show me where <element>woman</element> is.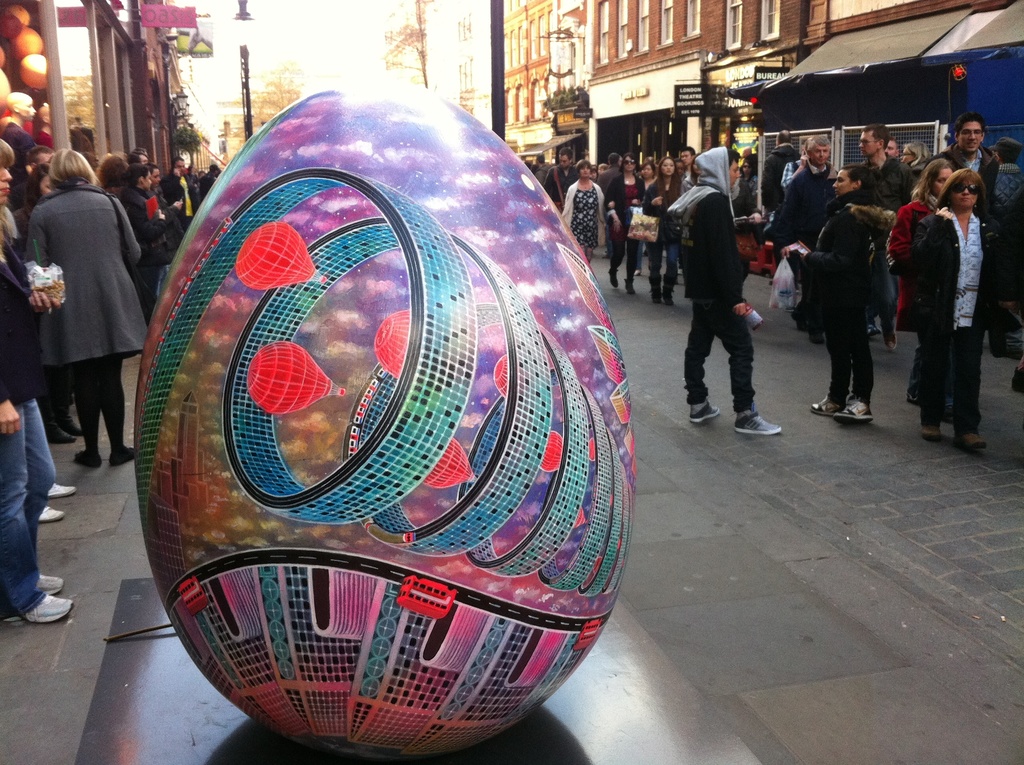
<element>woman</element> is at crop(883, 157, 963, 426).
